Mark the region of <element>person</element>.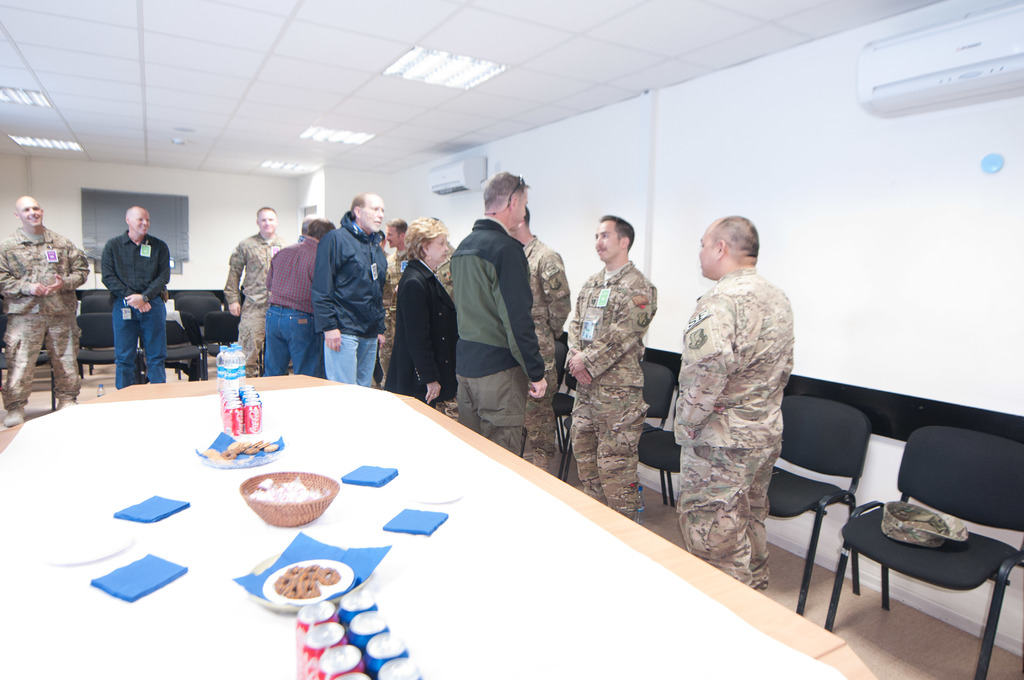
Region: bbox(312, 191, 386, 383).
